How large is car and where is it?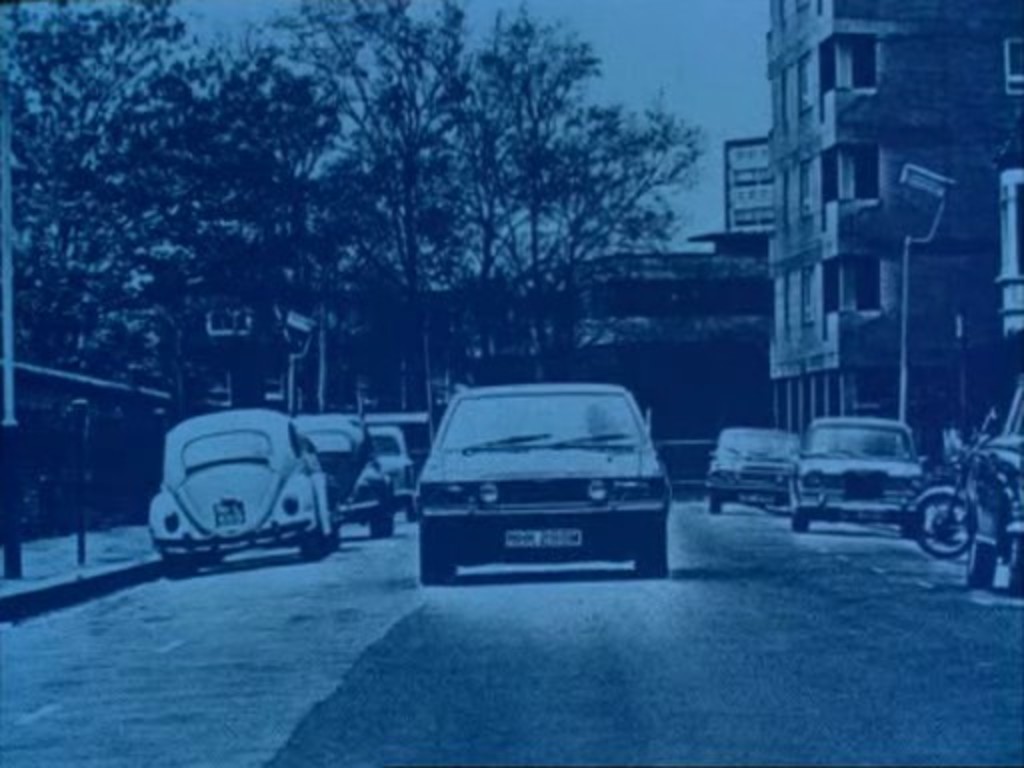
Bounding box: rect(140, 398, 334, 562).
